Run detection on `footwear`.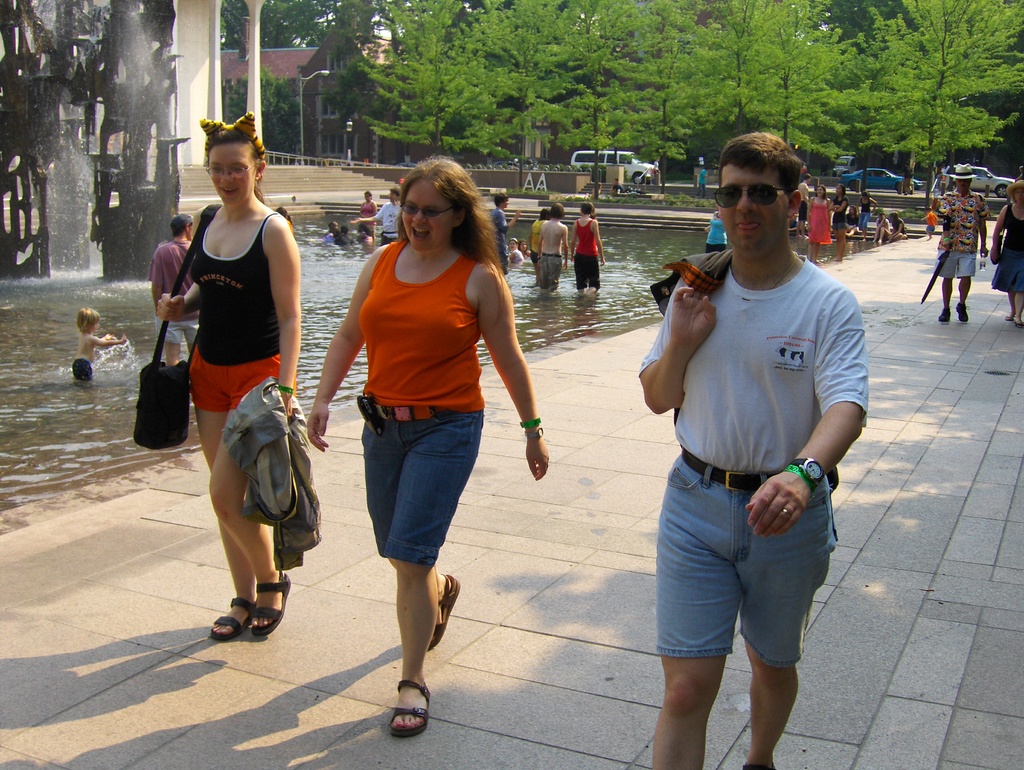
Result: [423,569,459,654].
